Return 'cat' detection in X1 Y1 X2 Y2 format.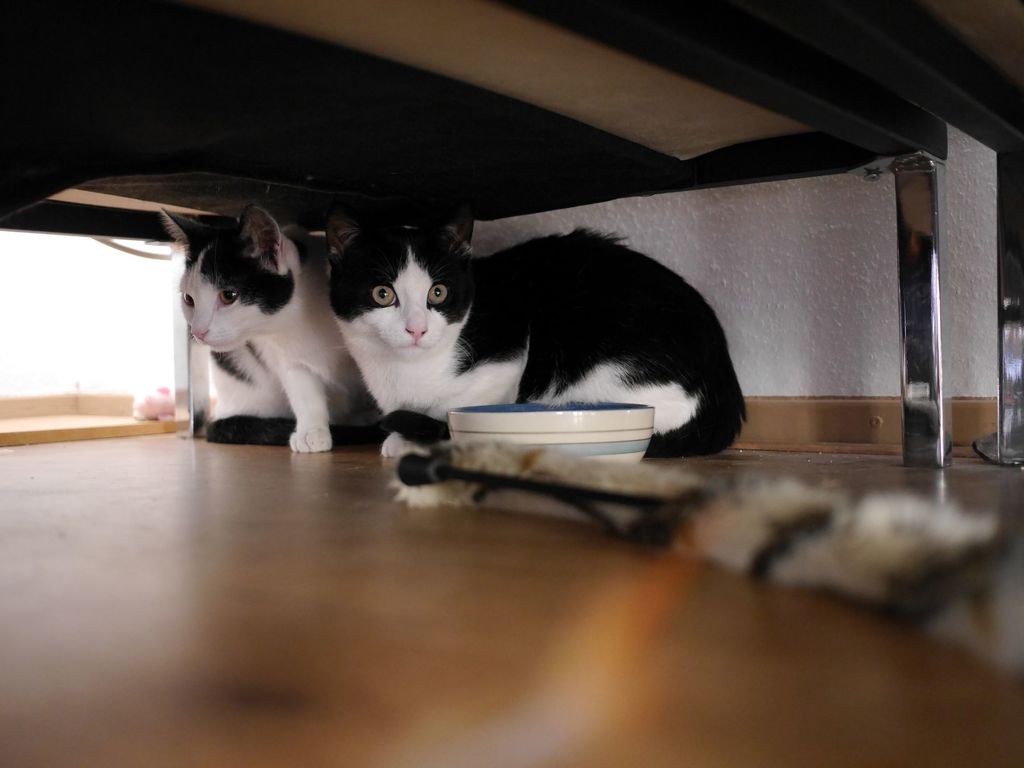
324 203 748 457.
